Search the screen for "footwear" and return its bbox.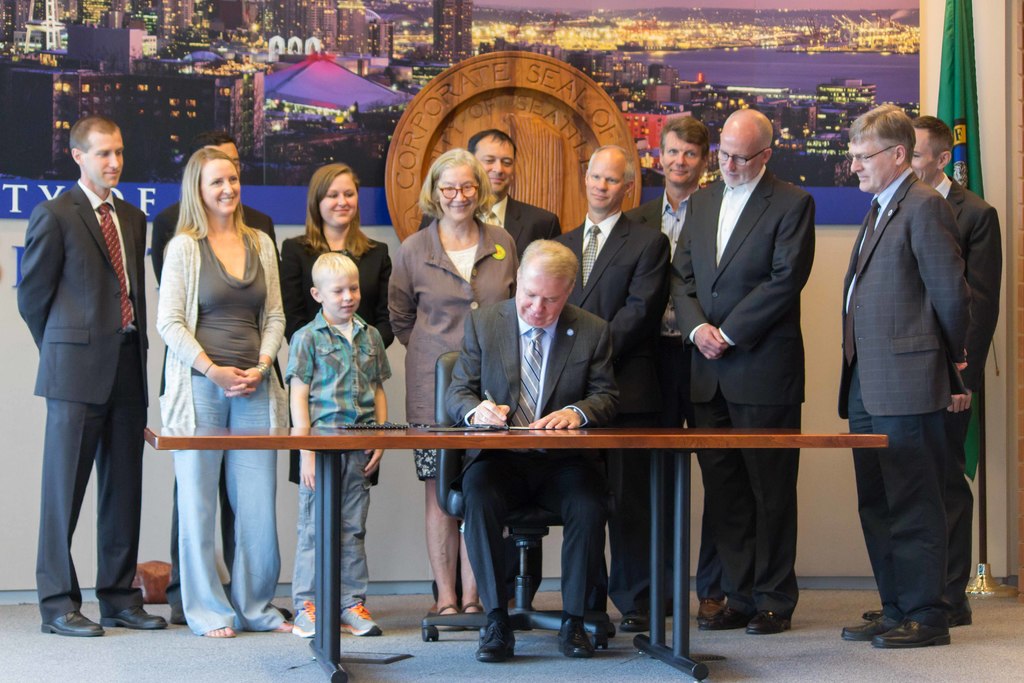
Found: rect(861, 608, 886, 621).
